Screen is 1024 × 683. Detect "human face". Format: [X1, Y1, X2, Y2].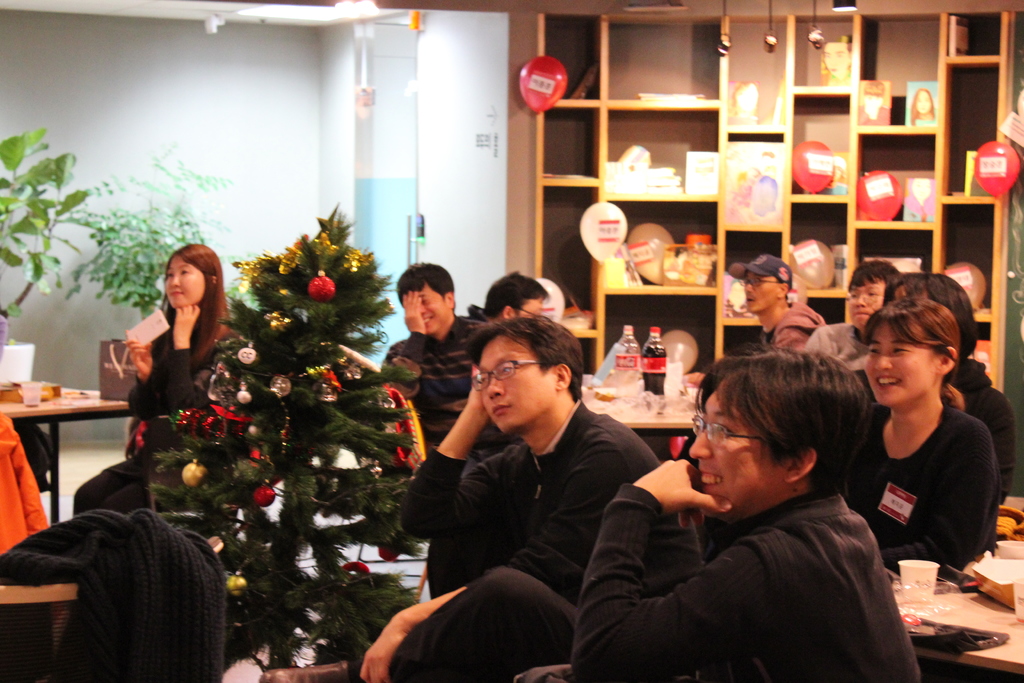
[470, 333, 553, 439].
